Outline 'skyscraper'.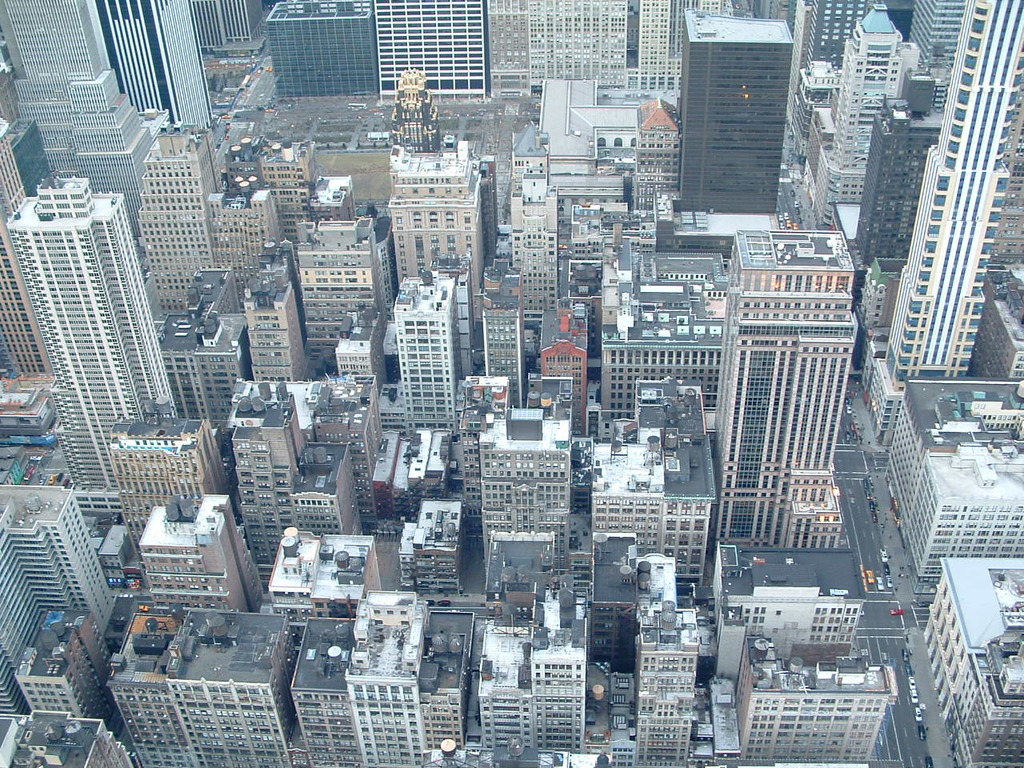
Outline: pyautogui.locateOnScreen(131, 128, 203, 306).
